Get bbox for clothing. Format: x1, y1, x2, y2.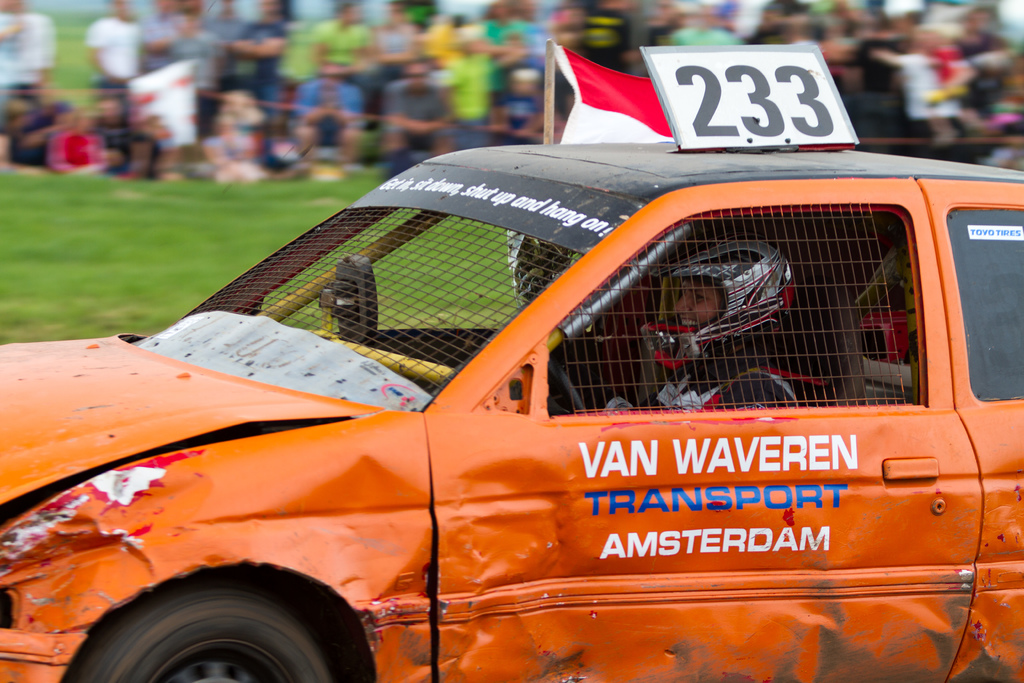
589, 10, 631, 69.
